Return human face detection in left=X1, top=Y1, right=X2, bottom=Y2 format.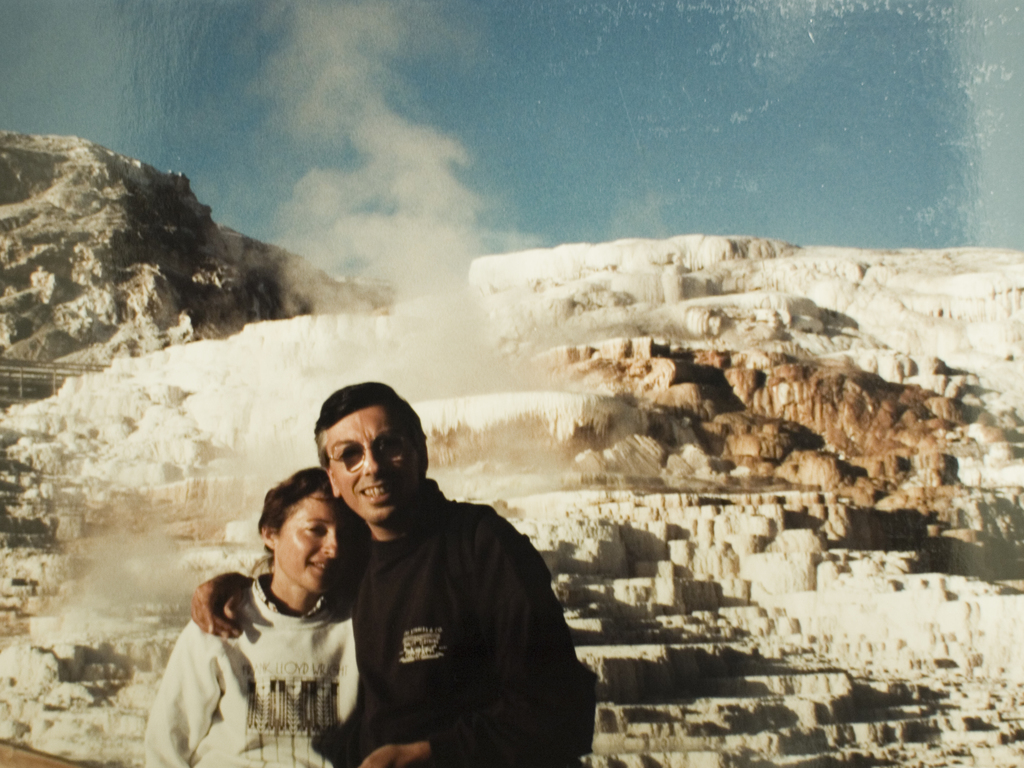
left=279, top=492, right=340, bottom=597.
